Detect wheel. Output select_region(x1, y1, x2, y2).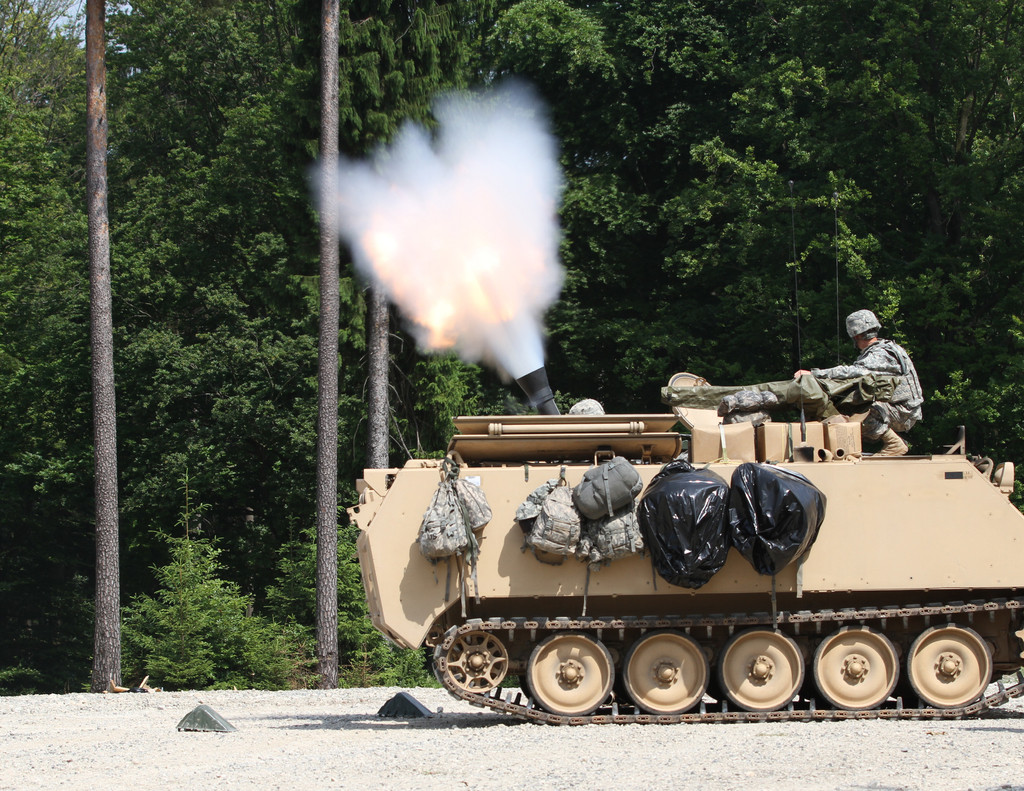
select_region(433, 630, 514, 690).
